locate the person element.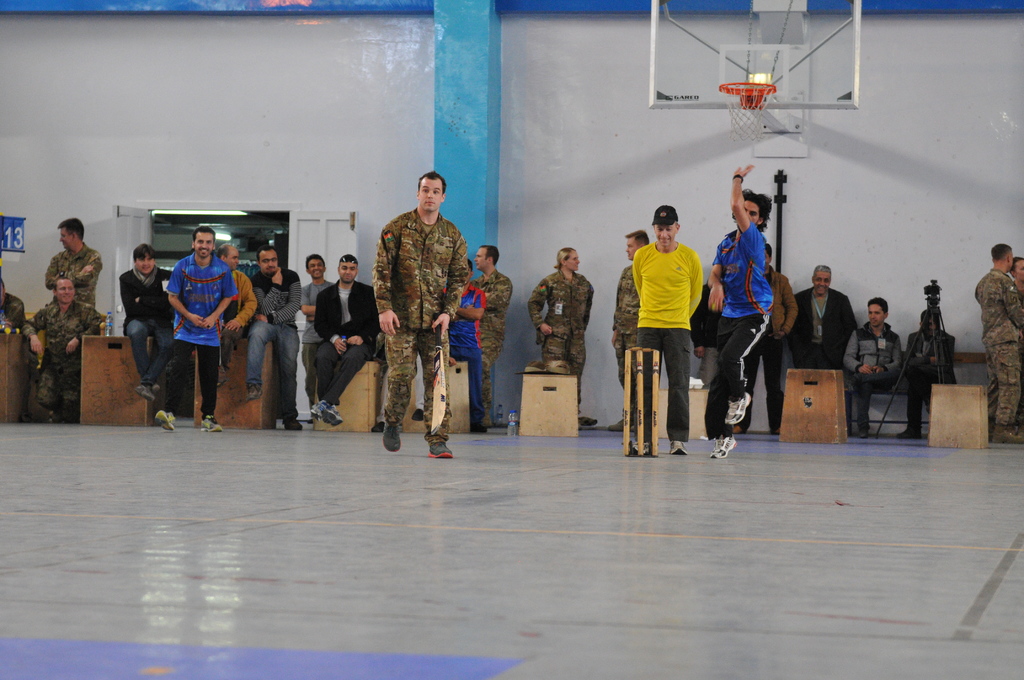
Element bbox: (left=844, top=298, right=902, bottom=434).
